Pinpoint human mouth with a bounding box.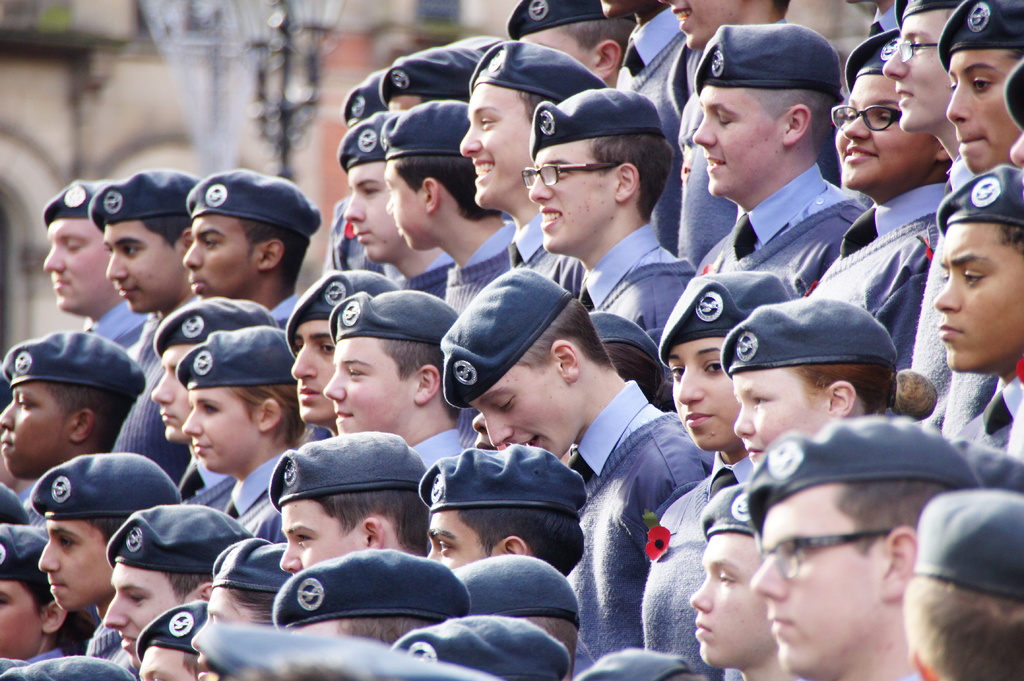
Rect(939, 324, 968, 335).
